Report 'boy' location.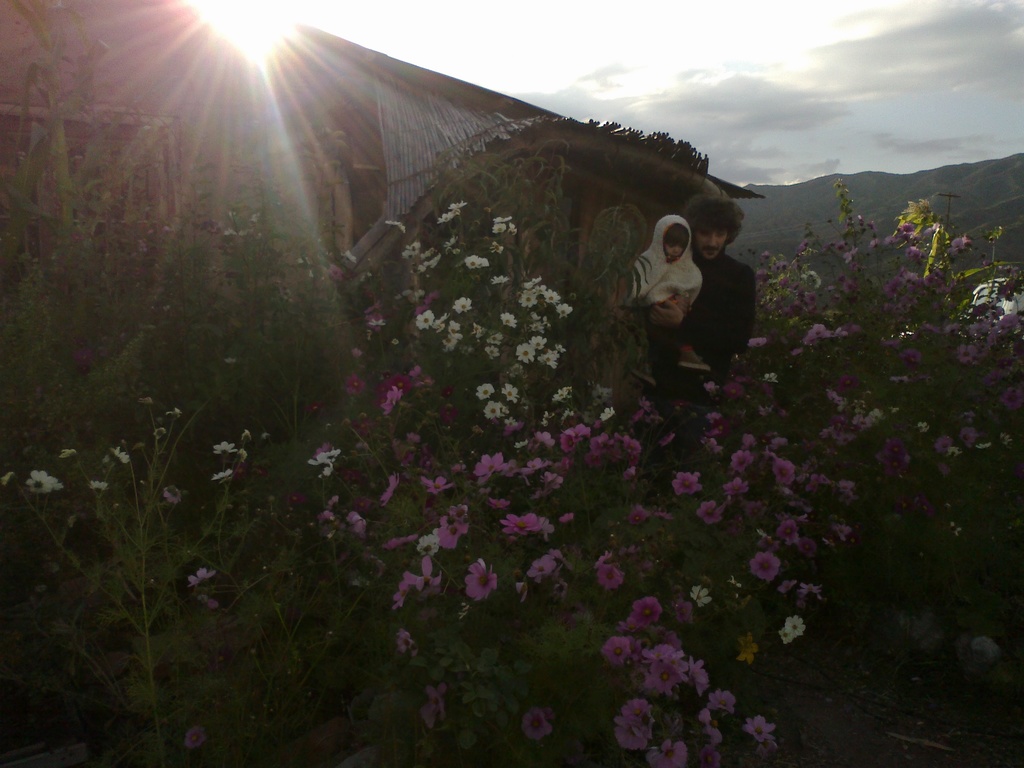
Report: select_region(622, 217, 691, 332).
